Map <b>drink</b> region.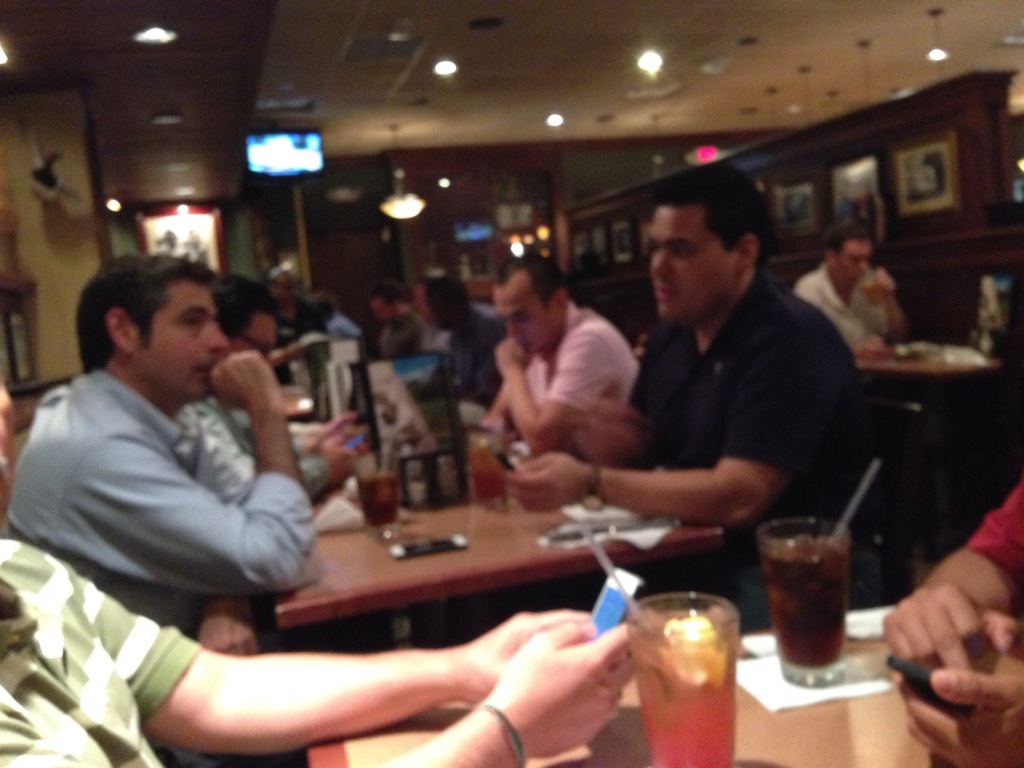
Mapped to locate(353, 468, 404, 541).
